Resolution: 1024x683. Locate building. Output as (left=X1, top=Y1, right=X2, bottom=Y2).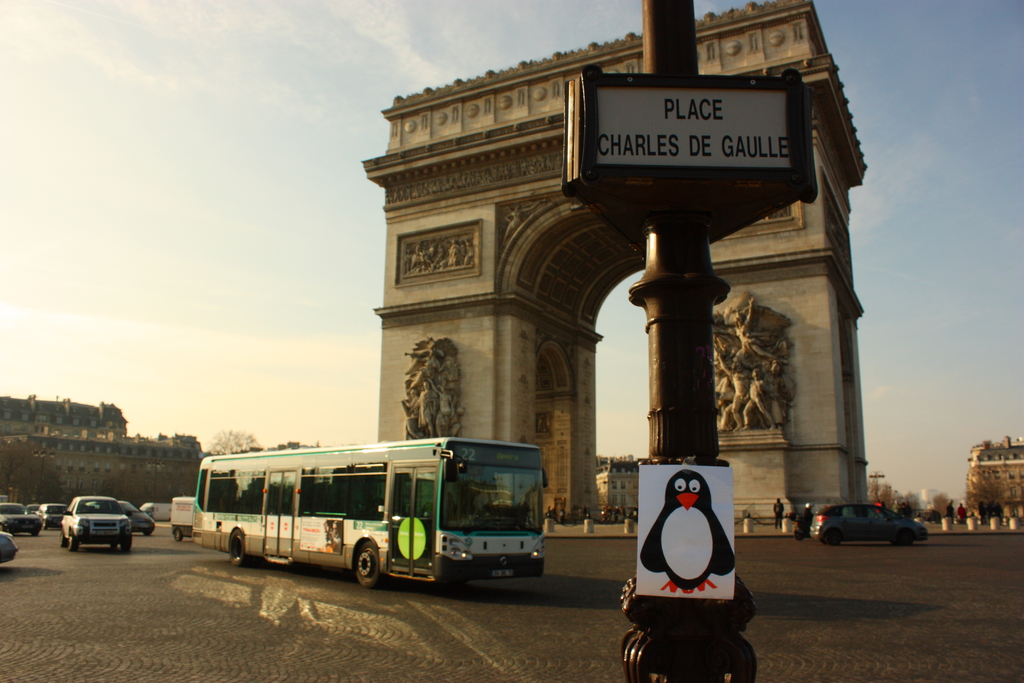
(left=0, top=403, right=202, bottom=504).
